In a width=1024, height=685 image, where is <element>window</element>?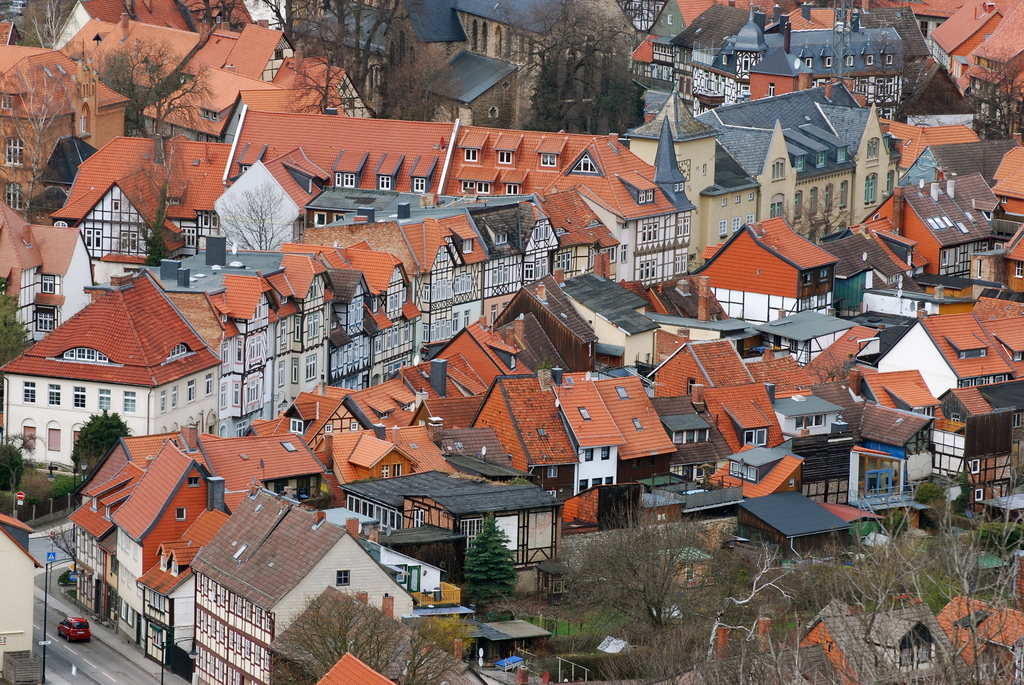
x1=490 y1=305 x2=495 y2=324.
